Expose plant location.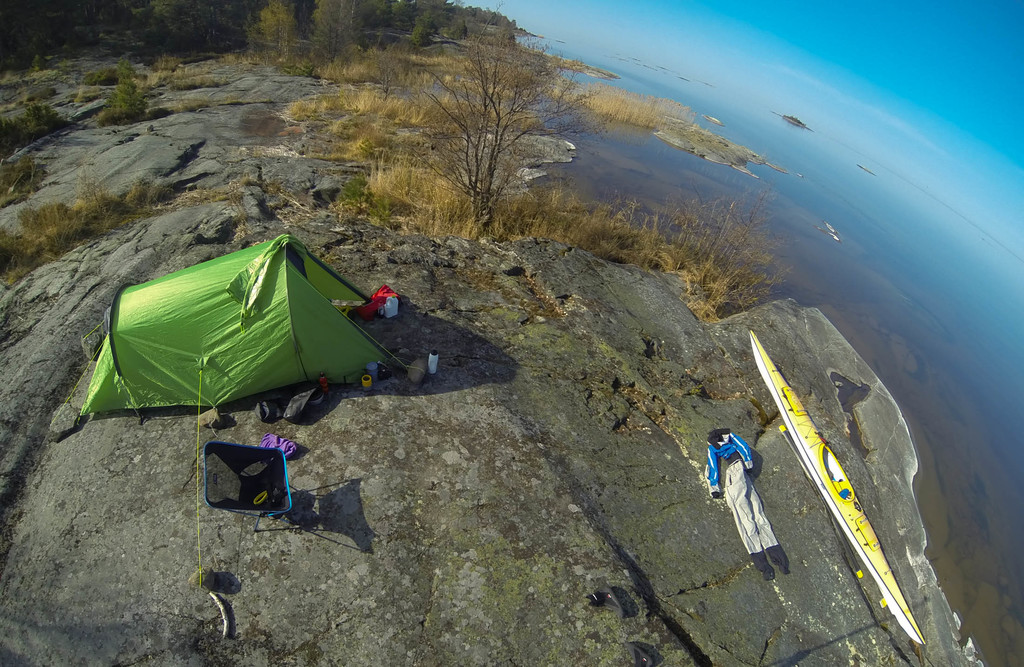
Exposed at <box>92,63,152,123</box>.
